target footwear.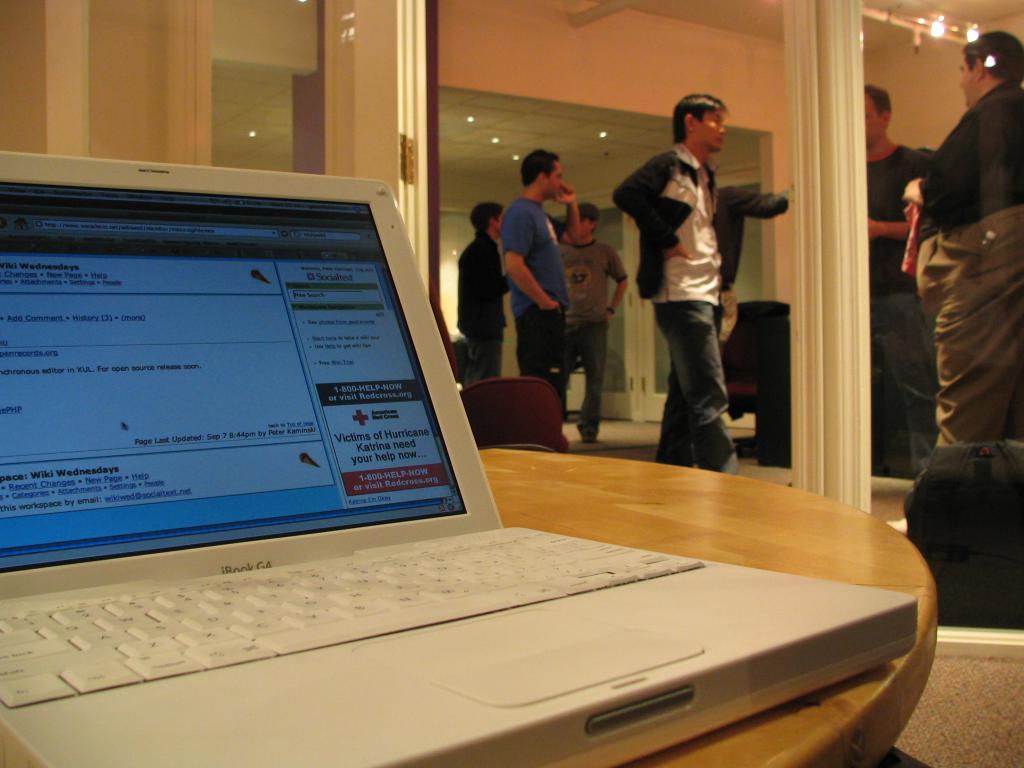
Target region: detection(582, 428, 596, 446).
